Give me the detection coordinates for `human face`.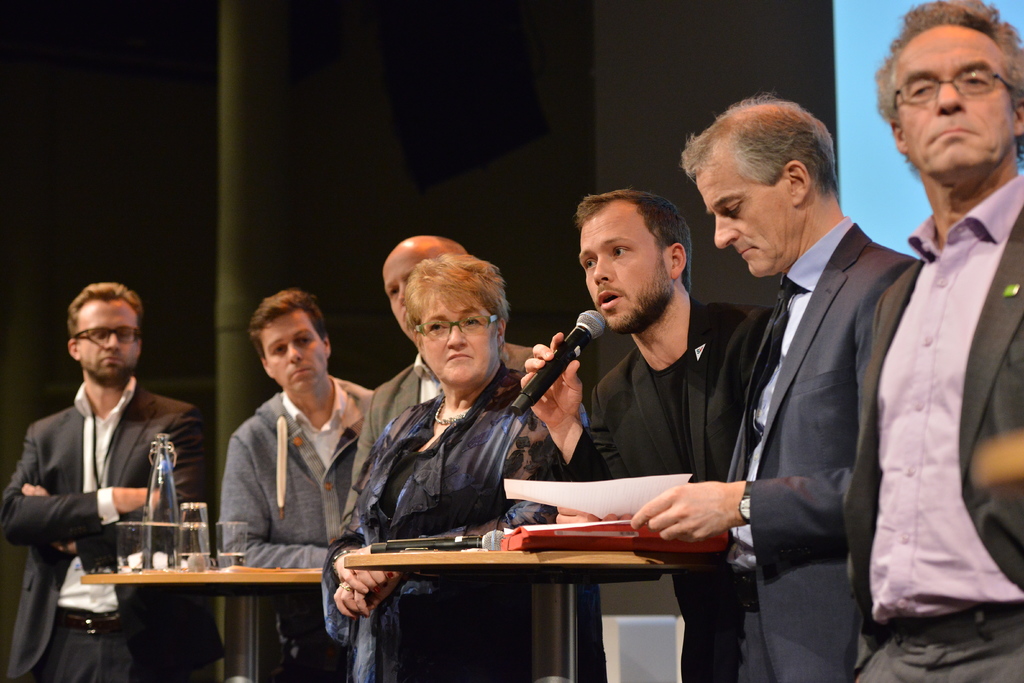
BBox(264, 319, 324, 391).
